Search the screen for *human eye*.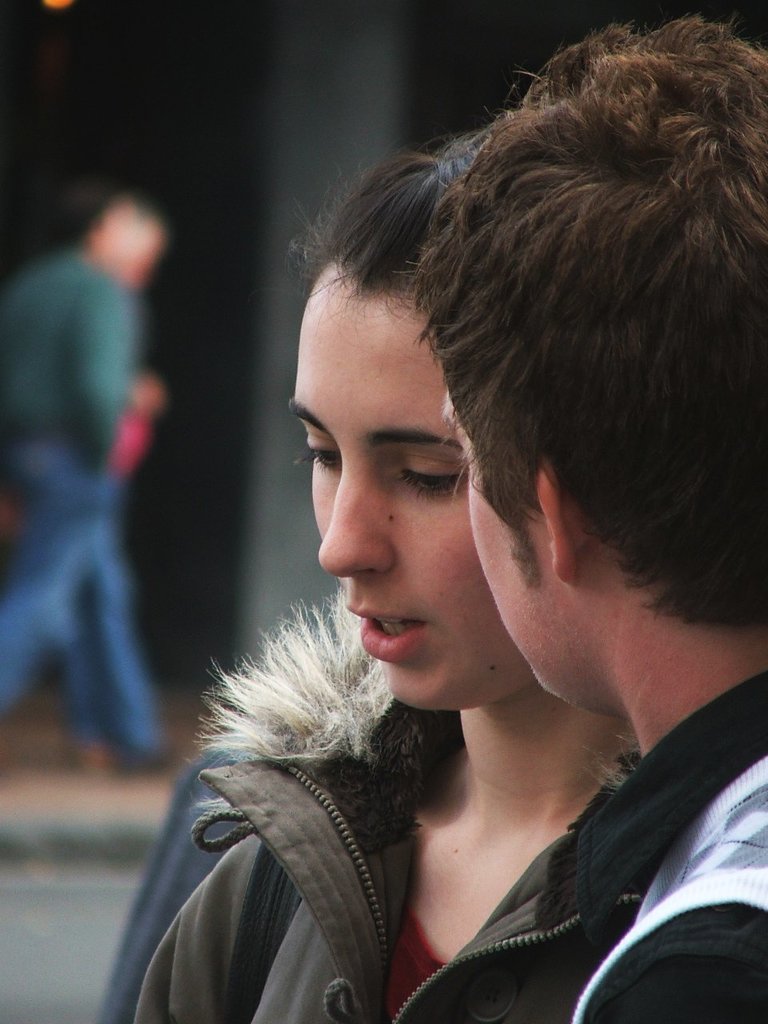
Found at crop(295, 429, 341, 475).
